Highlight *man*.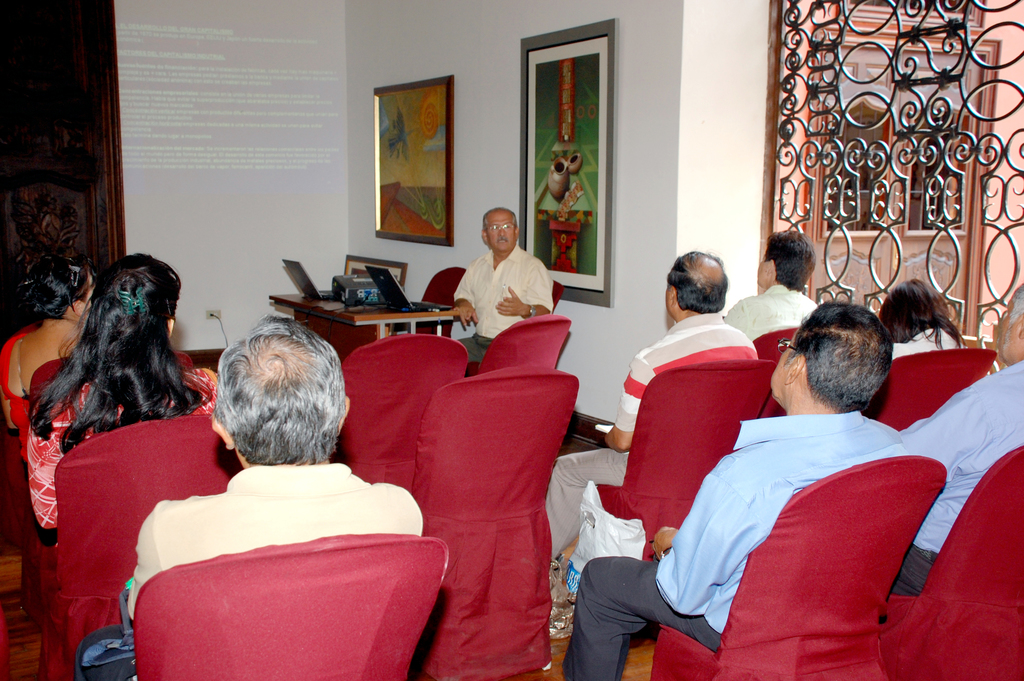
Highlighted region: locate(565, 304, 904, 680).
